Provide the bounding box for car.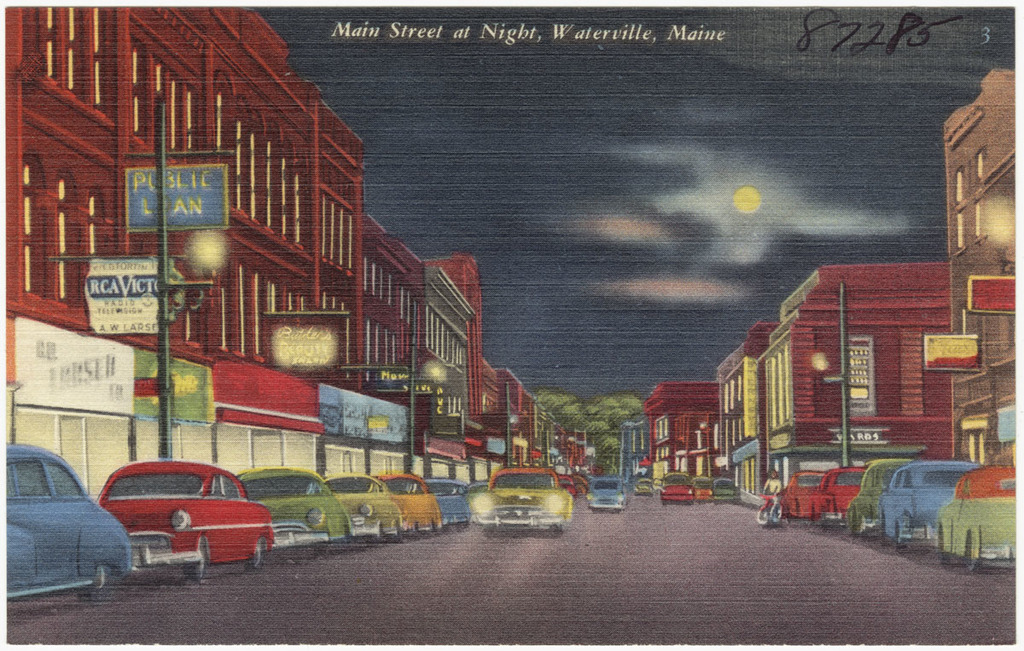
584, 475, 622, 511.
